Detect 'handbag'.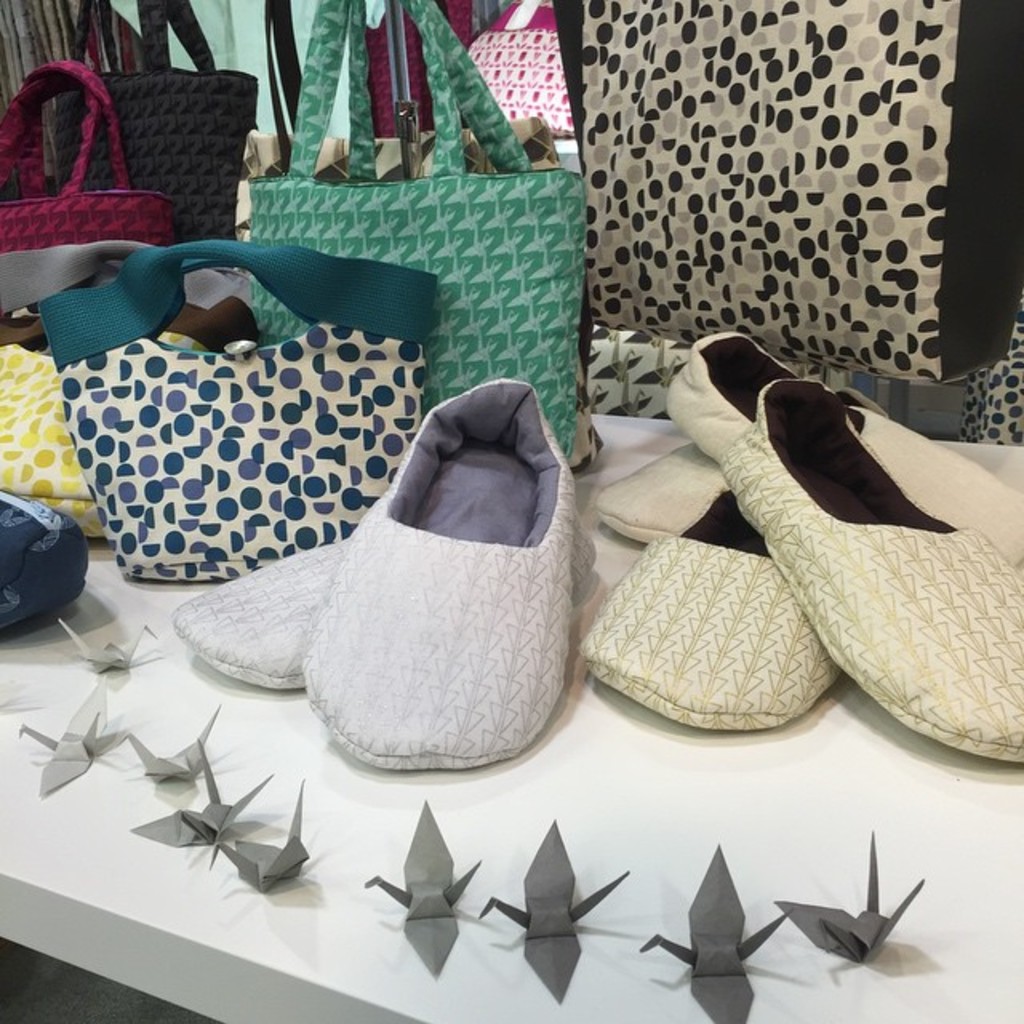
Detected at <box>42,0,258,242</box>.
